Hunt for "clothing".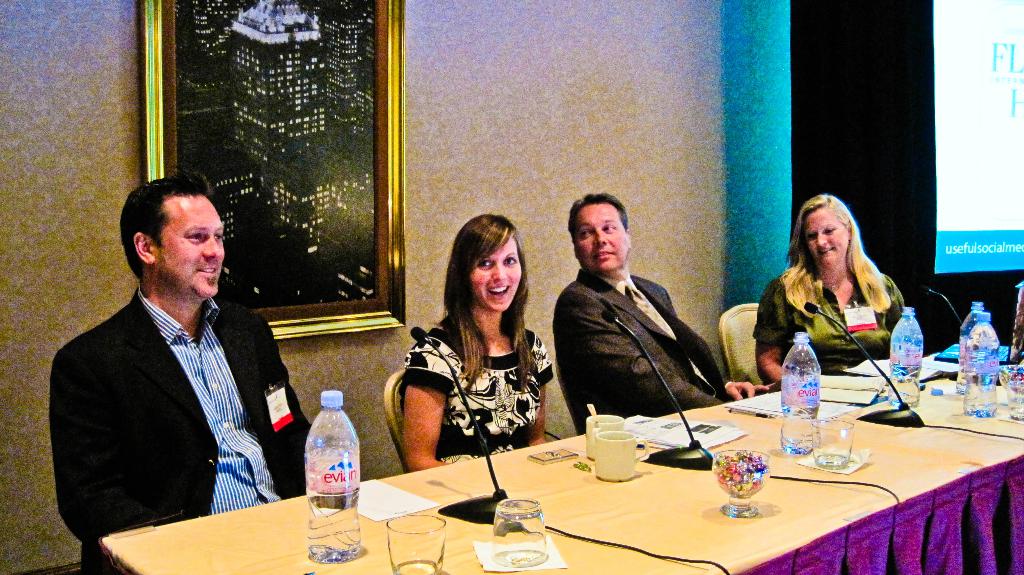
Hunted down at <region>552, 268, 732, 435</region>.
